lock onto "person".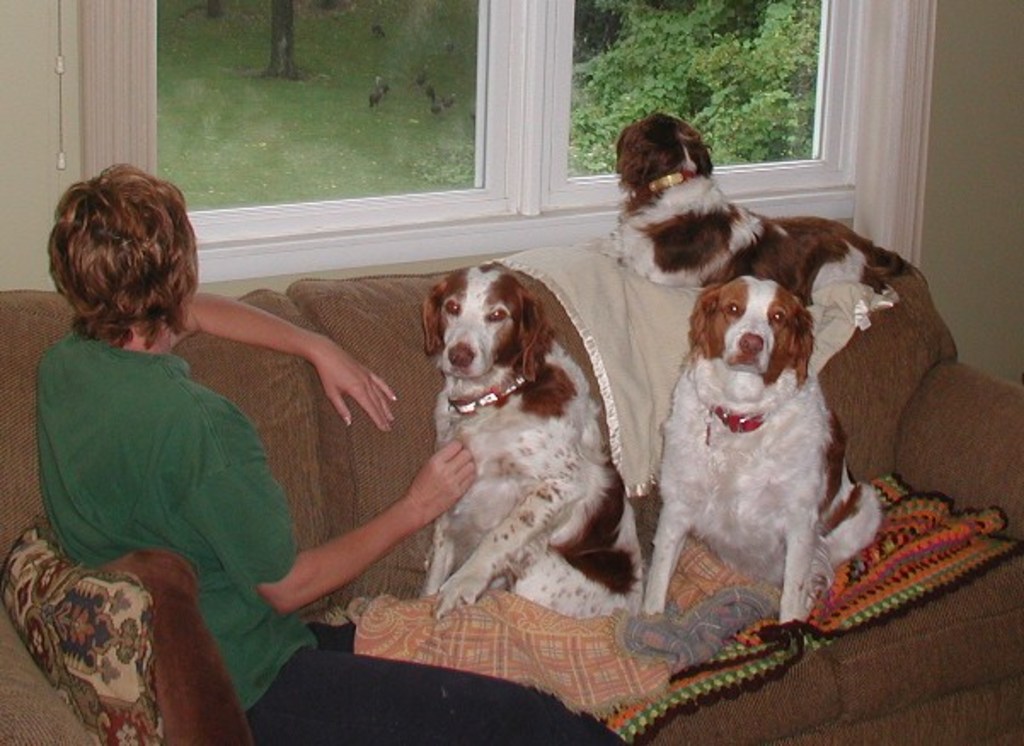
Locked: pyautogui.locateOnScreen(41, 162, 624, 744).
